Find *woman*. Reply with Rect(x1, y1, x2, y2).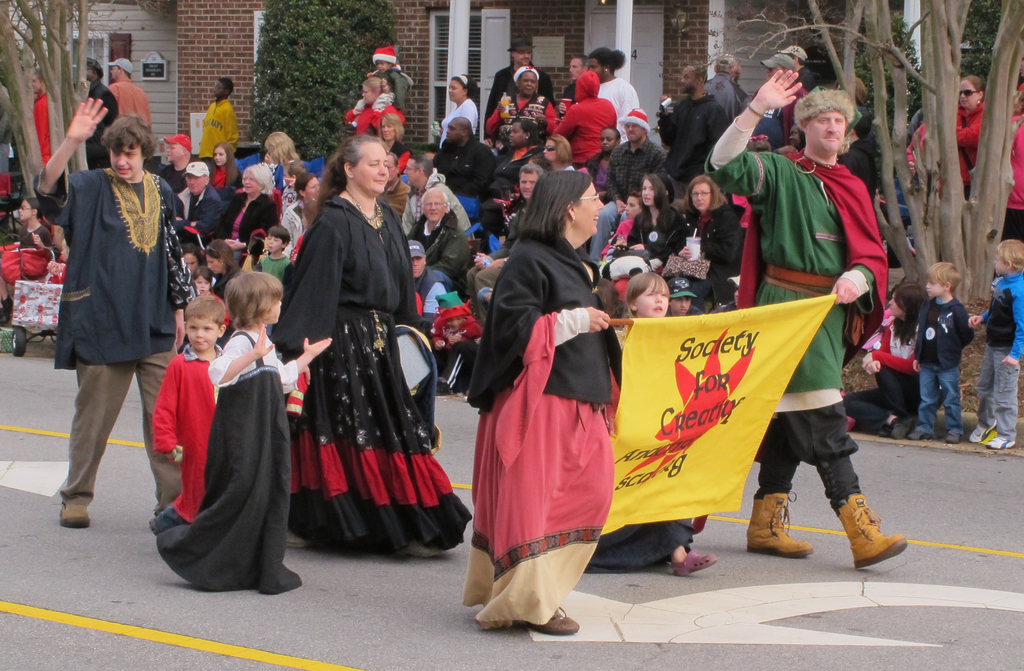
Rect(467, 162, 622, 635).
